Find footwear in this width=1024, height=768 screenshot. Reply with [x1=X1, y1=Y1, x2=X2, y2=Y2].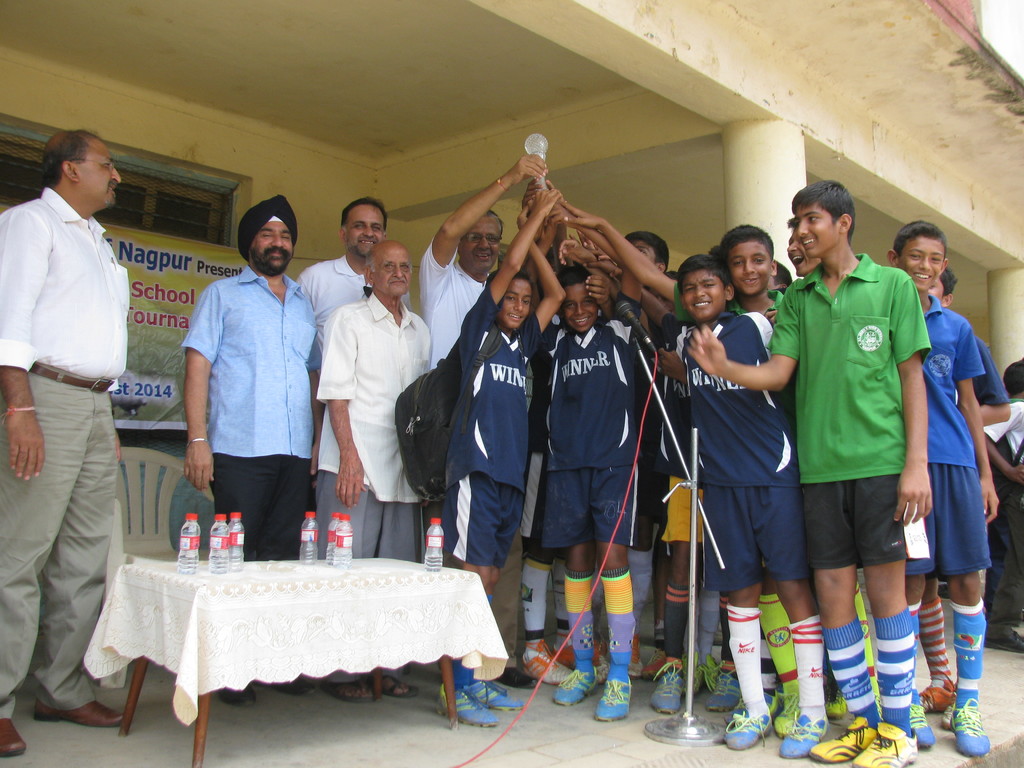
[x1=275, y1=668, x2=308, y2=693].
